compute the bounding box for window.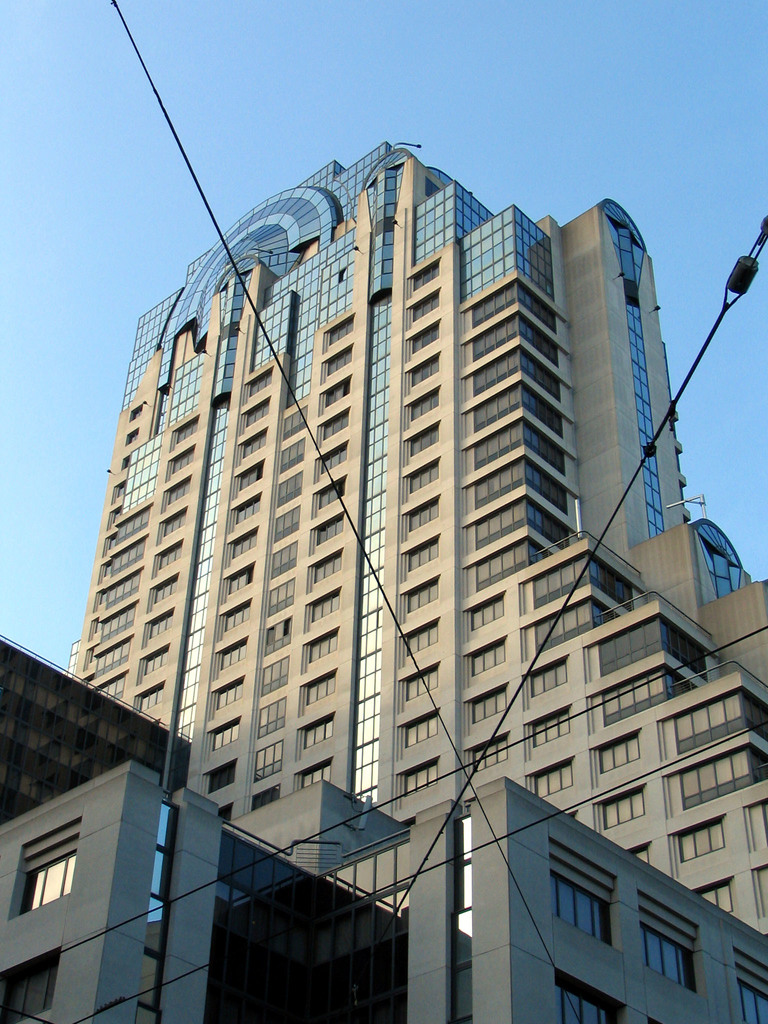
<bbox>326, 317, 352, 348</bbox>.
